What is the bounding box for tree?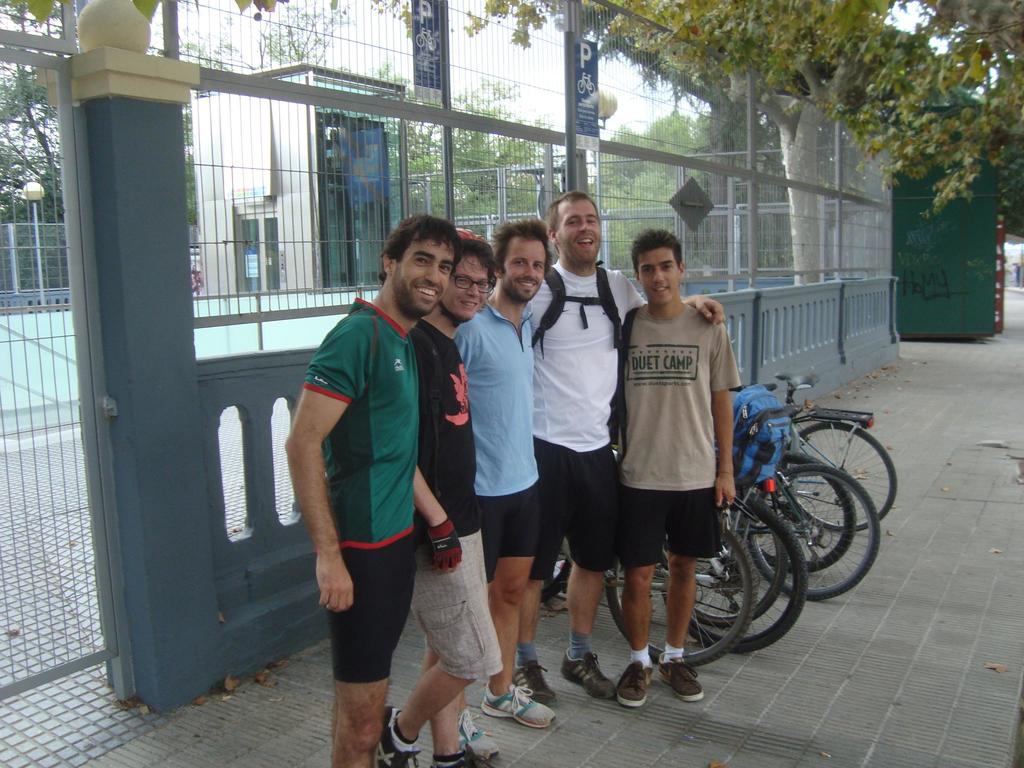
176:146:200:218.
